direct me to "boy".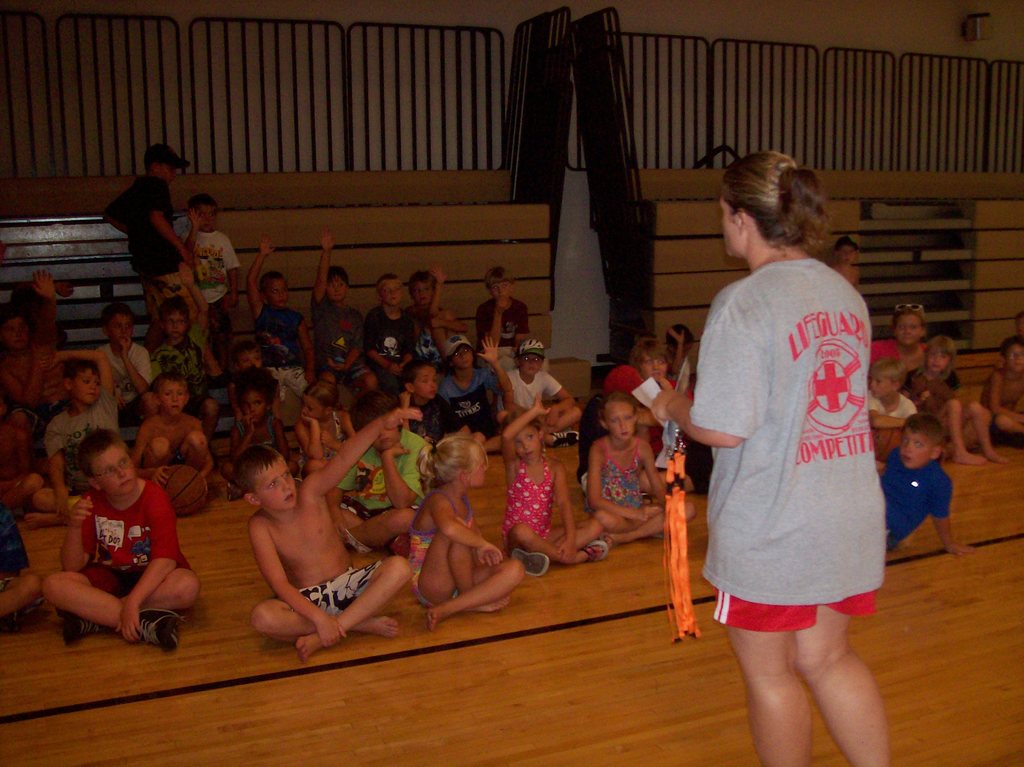
Direction: x1=182, y1=191, x2=241, y2=349.
